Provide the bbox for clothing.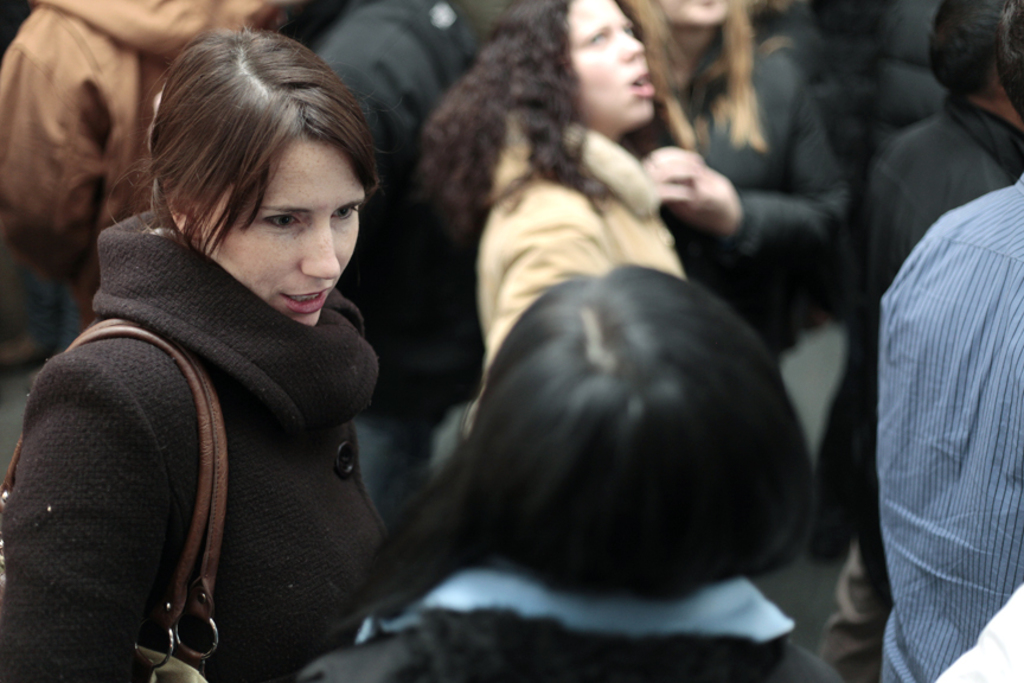
<region>619, 25, 849, 440</region>.
